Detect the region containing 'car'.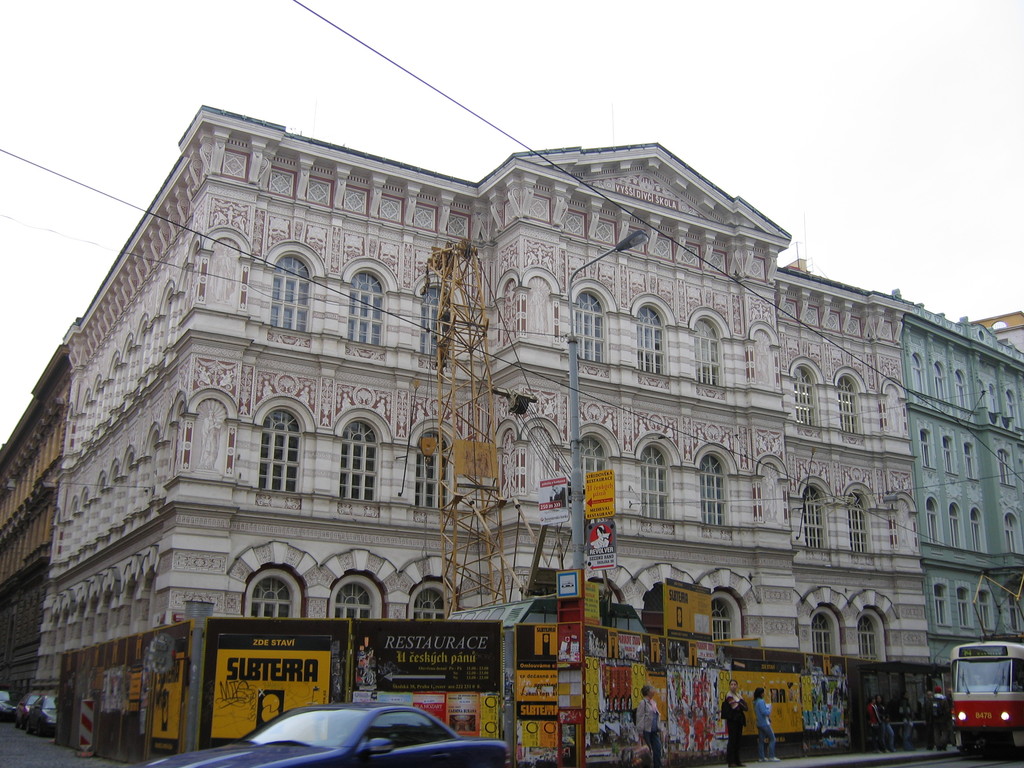
<bbox>27, 691, 55, 737</bbox>.
